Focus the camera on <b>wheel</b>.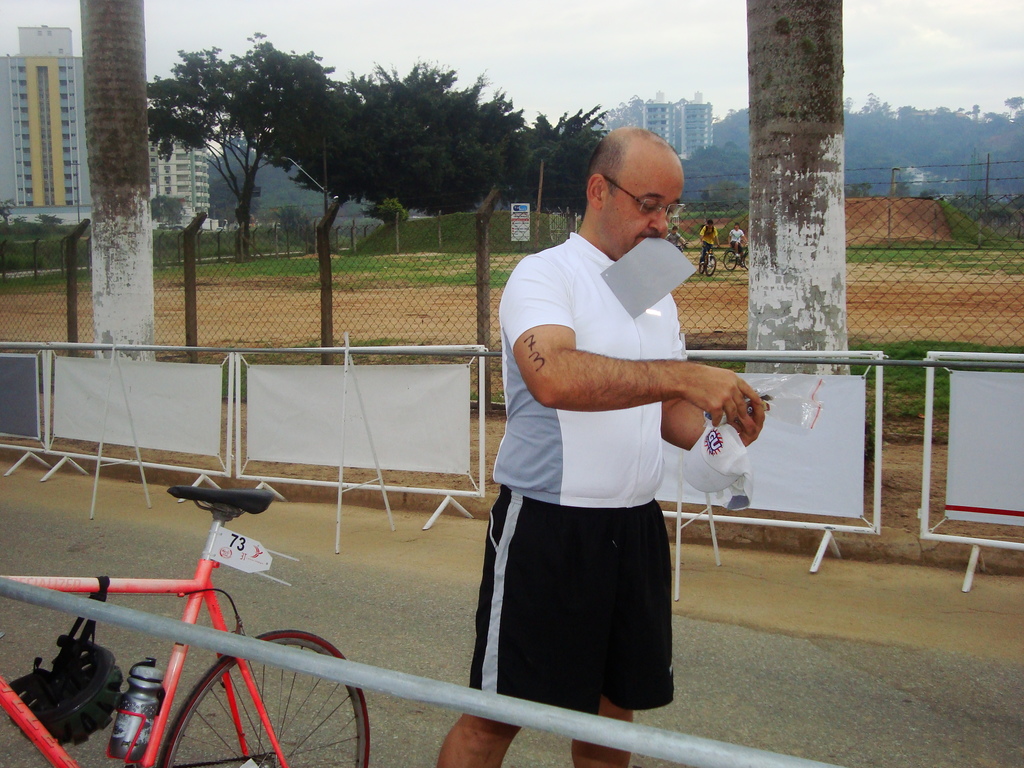
Focus region: crop(704, 255, 717, 275).
